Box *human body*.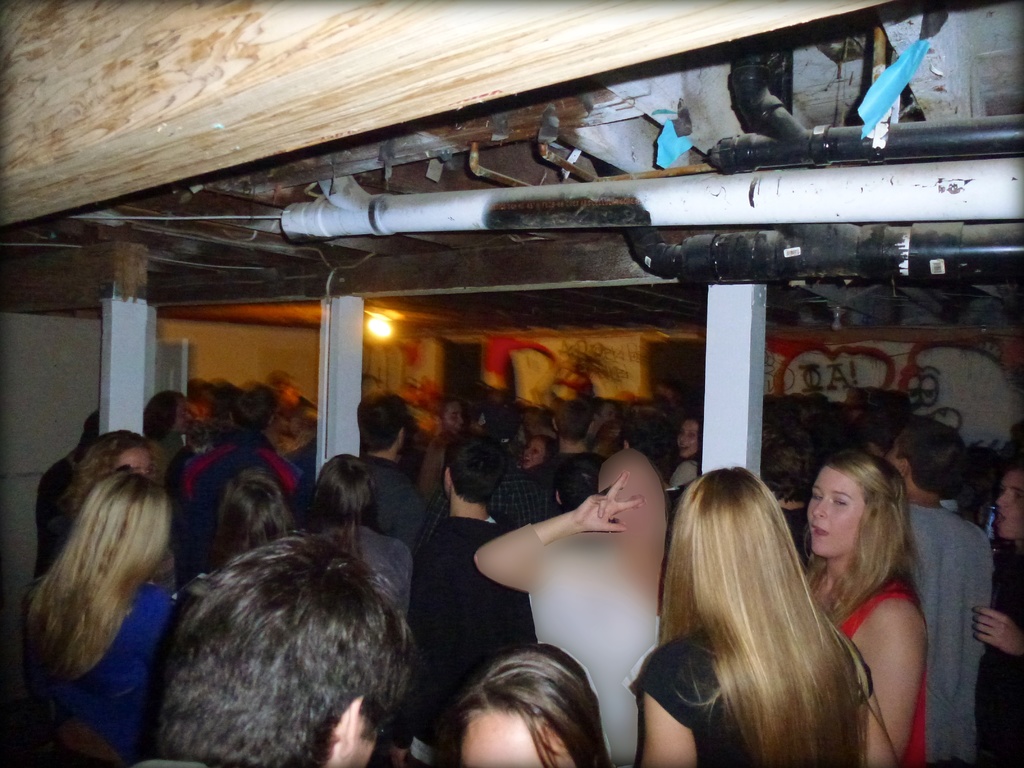
<box>971,456,1023,767</box>.
